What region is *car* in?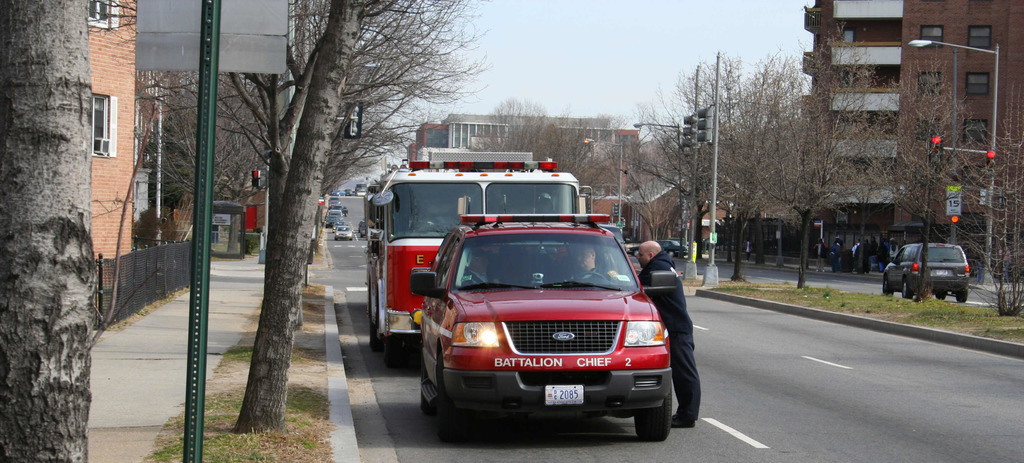
left=332, top=220, right=345, bottom=227.
